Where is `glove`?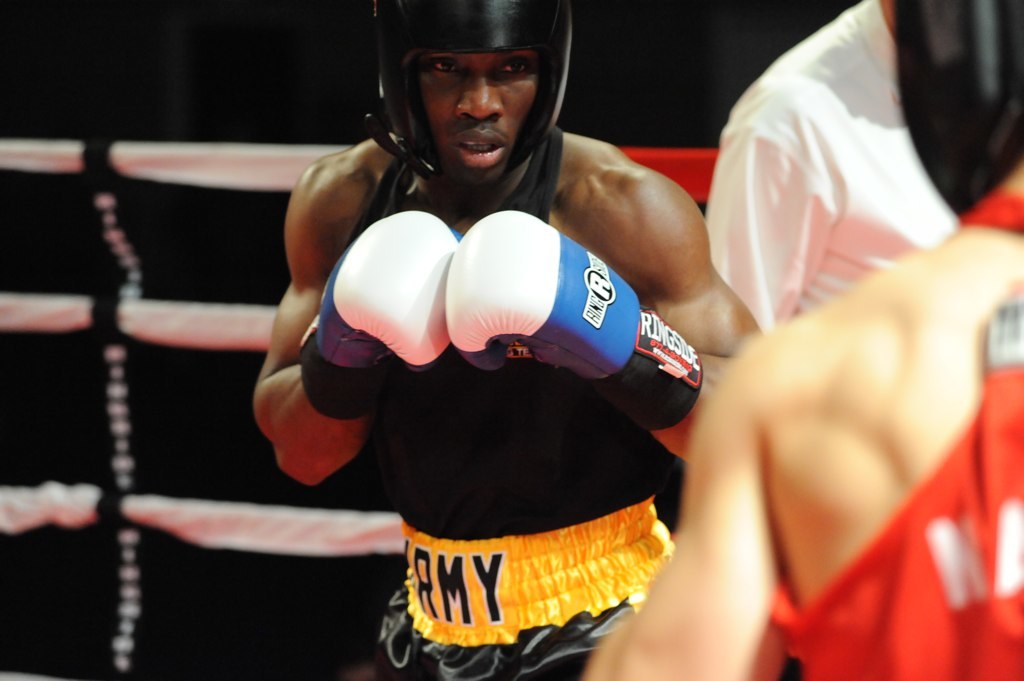
x1=296, y1=210, x2=462, y2=414.
